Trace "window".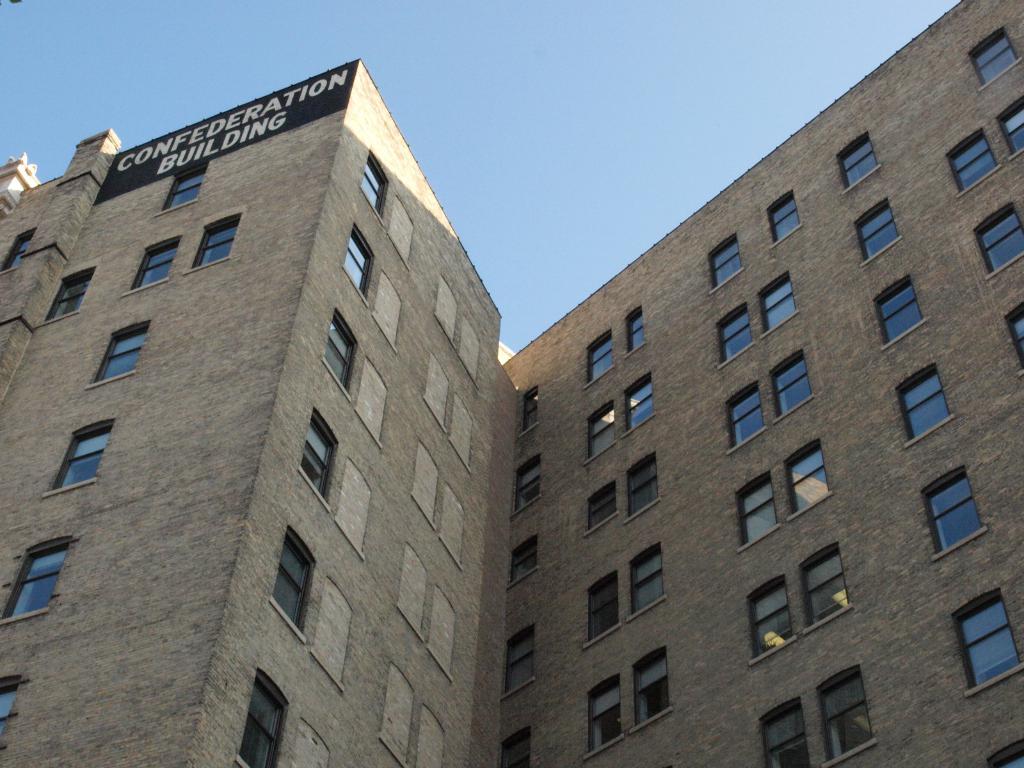
Traced to [506,454,541,519].
